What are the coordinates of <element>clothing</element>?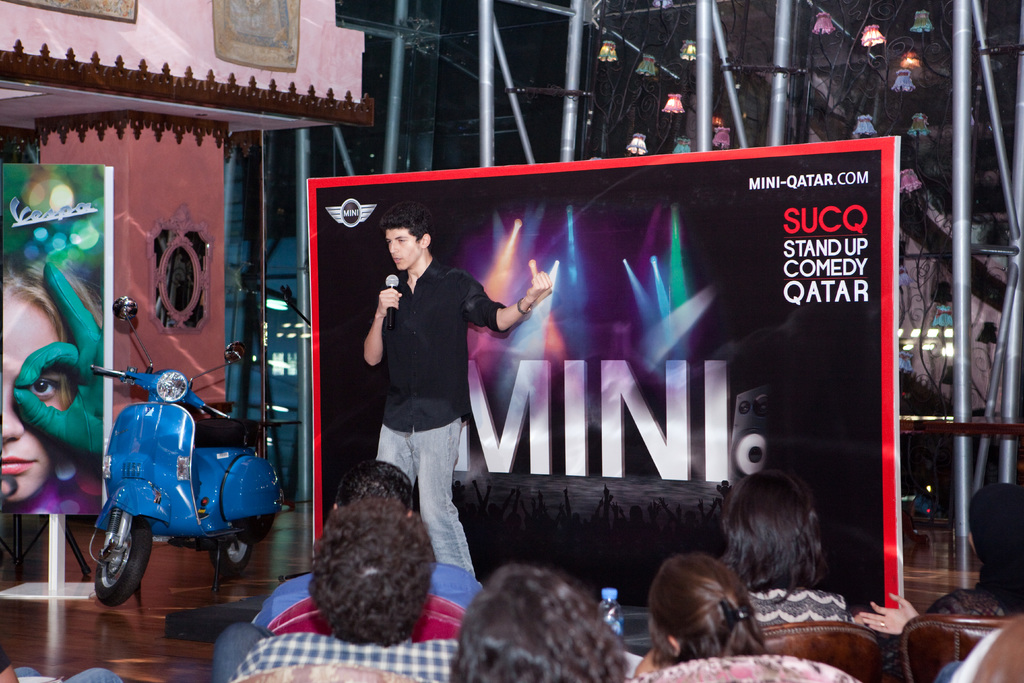
box(367, 216, 497, 540).
